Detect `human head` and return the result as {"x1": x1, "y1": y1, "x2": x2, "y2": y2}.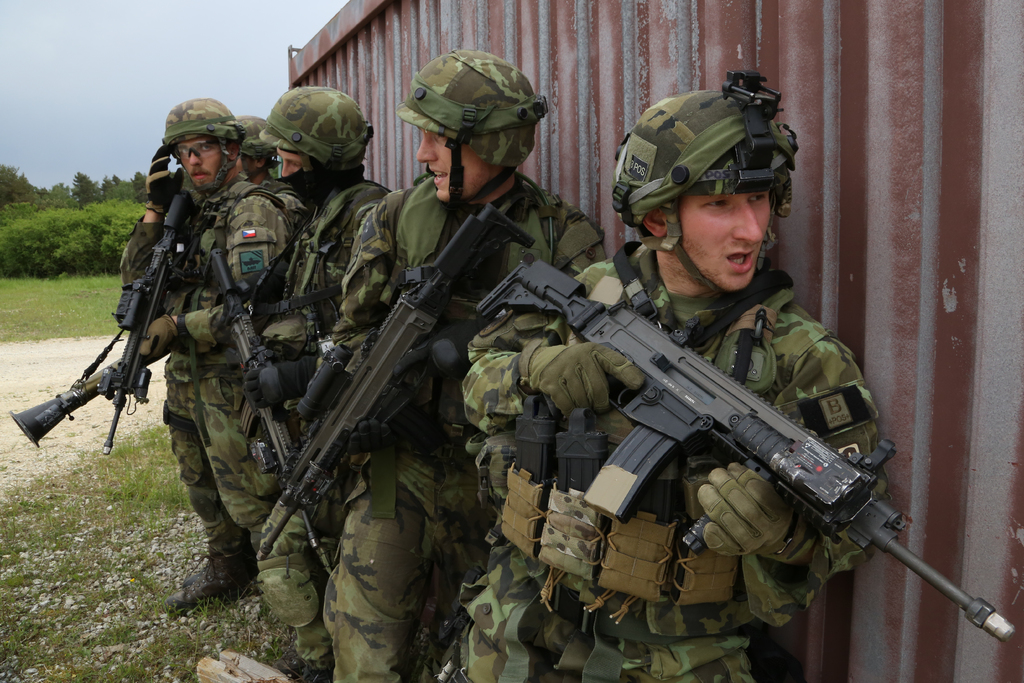
{"x1": 637, "y1": 186, "x2": 777, "y2": 292}.
